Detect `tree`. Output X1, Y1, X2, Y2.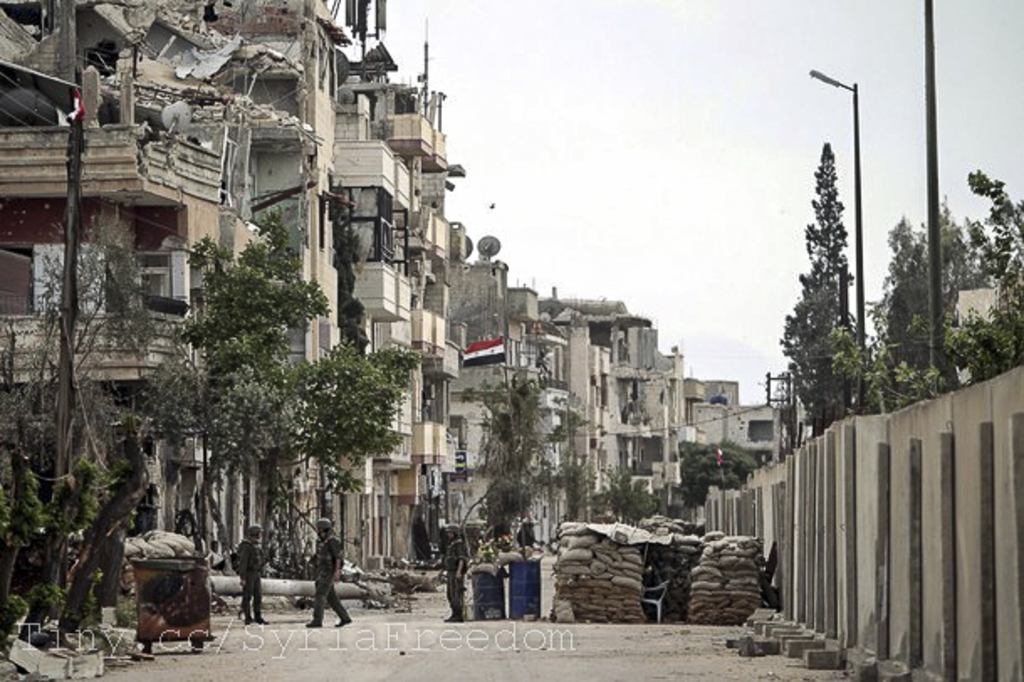
875, 188, 1006, 396.
